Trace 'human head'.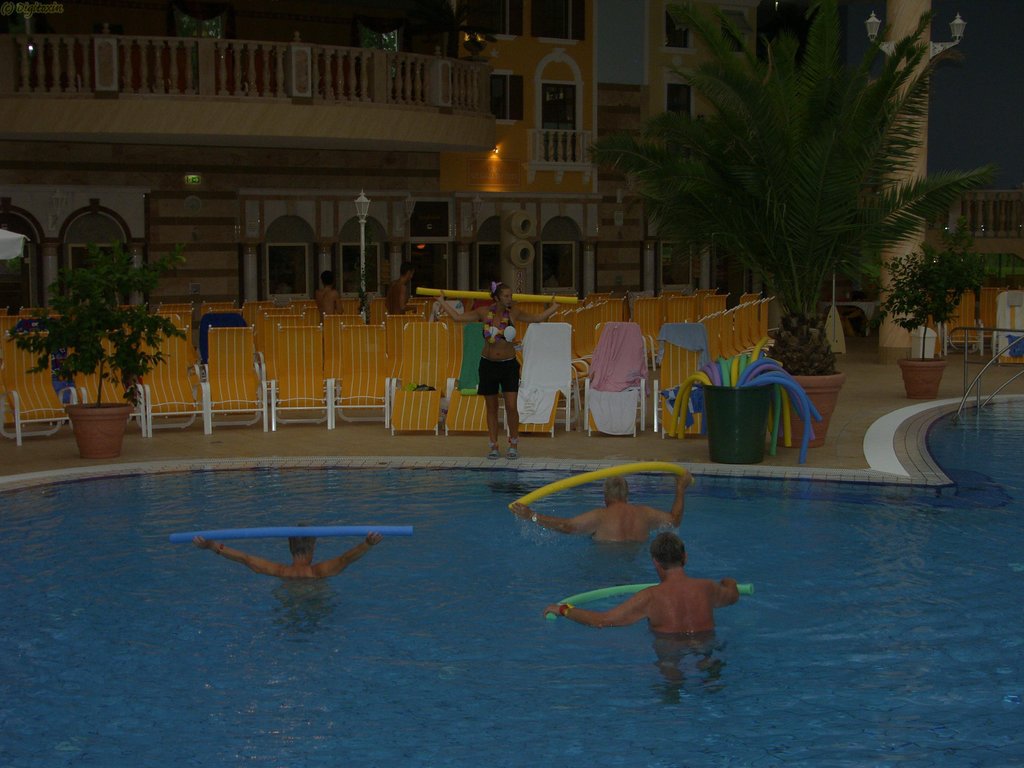
Traced to locate(488, 284, 514, 307).
